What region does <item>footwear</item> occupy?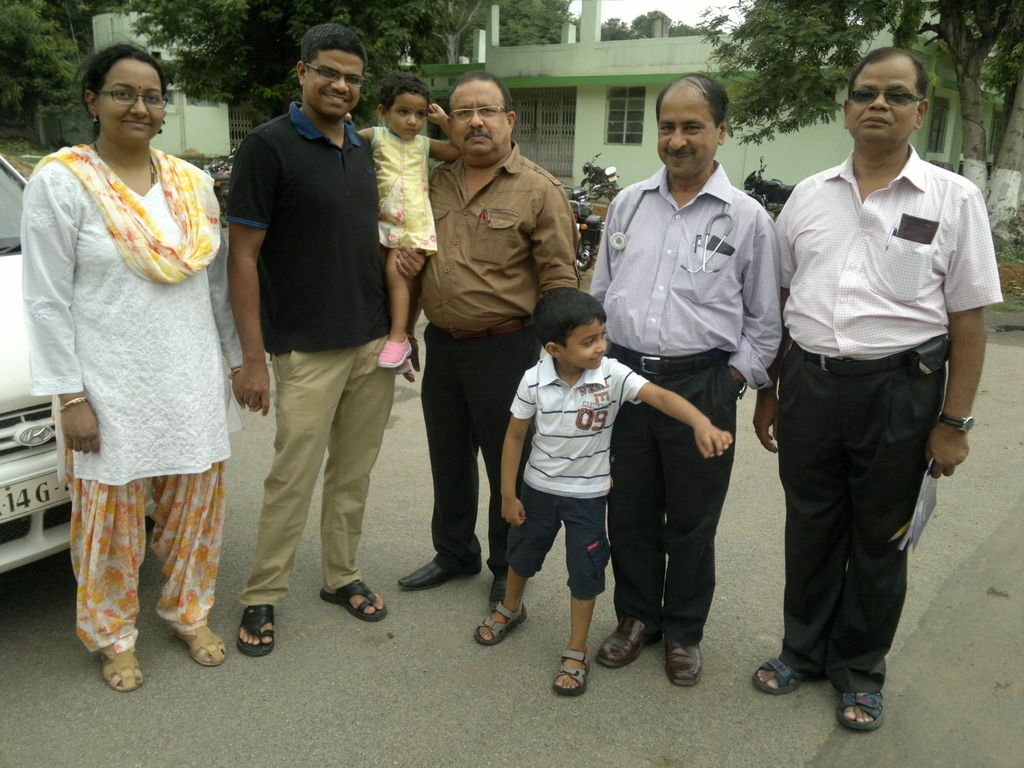
BBox(374, 335, 413, 367).
